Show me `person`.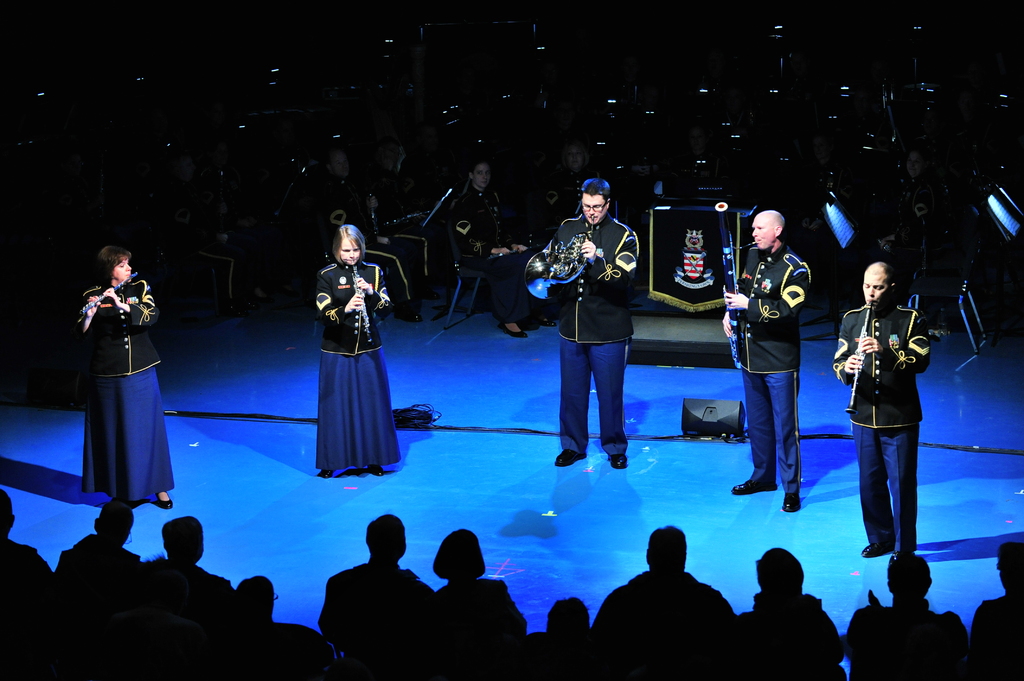
`person` is here: l=728, t=210, r=812, b=517.
